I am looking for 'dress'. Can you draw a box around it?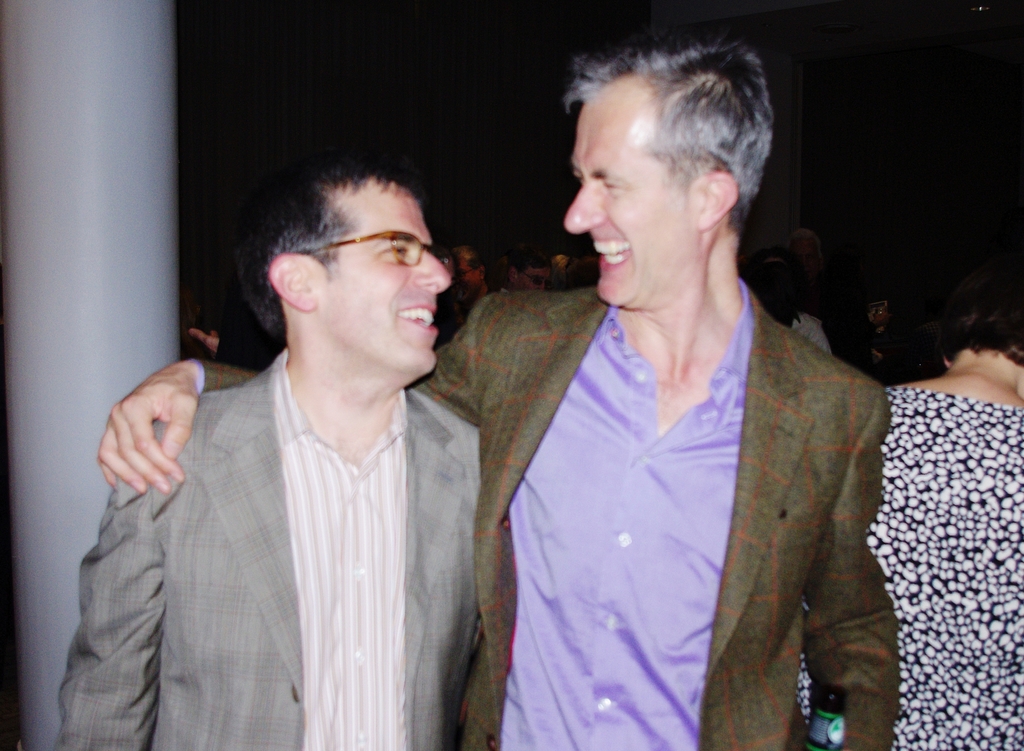
Sure, the bounding box is 796/383/1023/750.
